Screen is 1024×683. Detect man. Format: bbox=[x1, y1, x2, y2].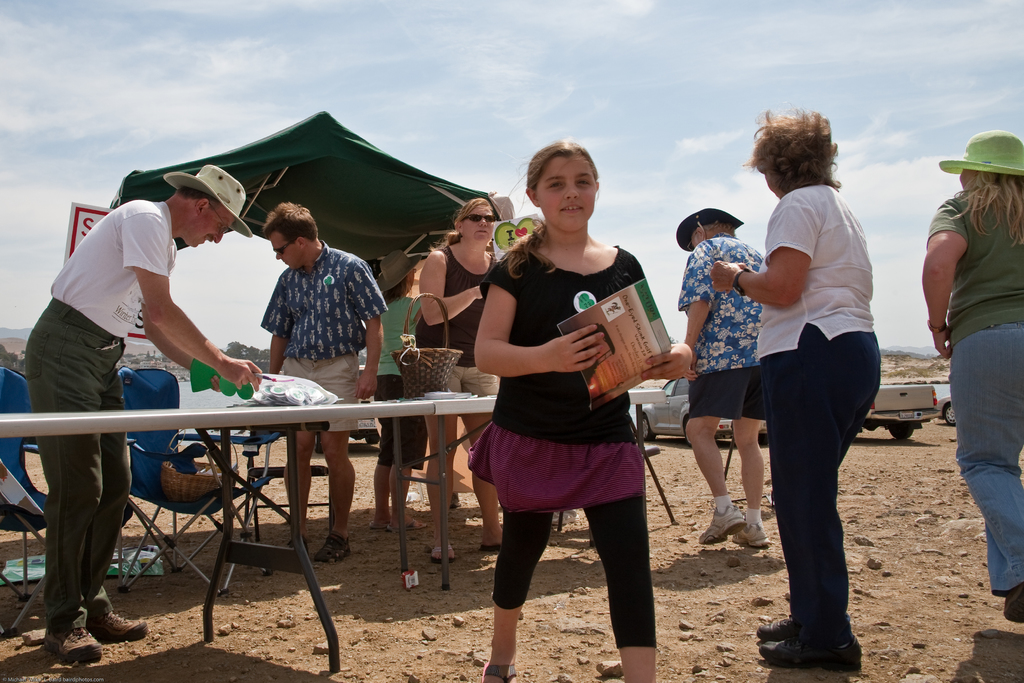
bbox=[254, 199, 392, 570].
